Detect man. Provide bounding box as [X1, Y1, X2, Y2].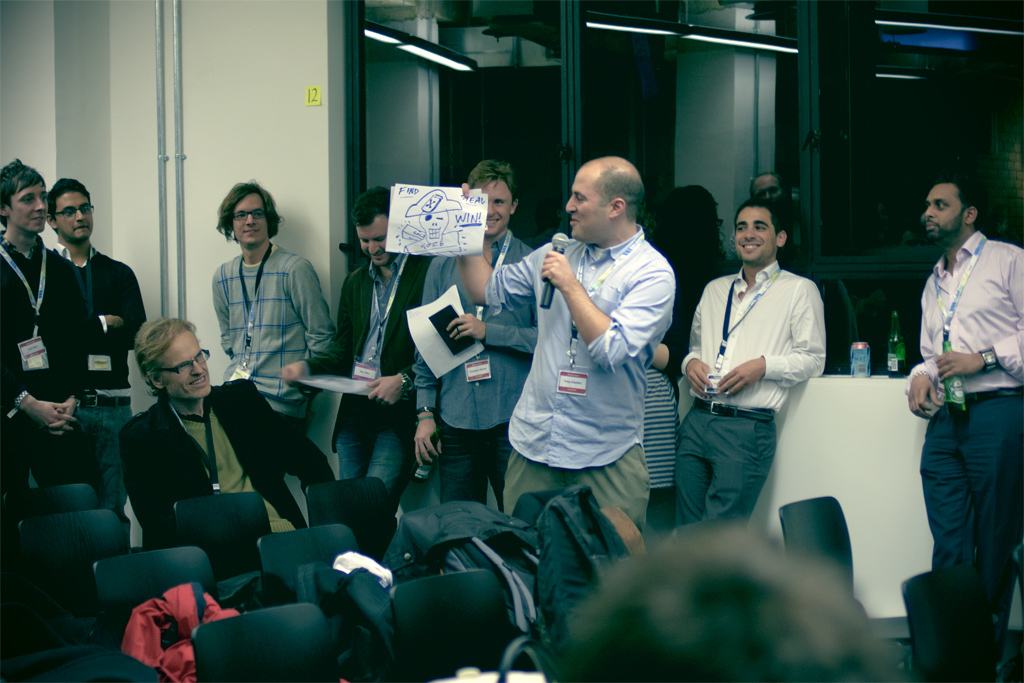
[212, 179, 333, 429].
